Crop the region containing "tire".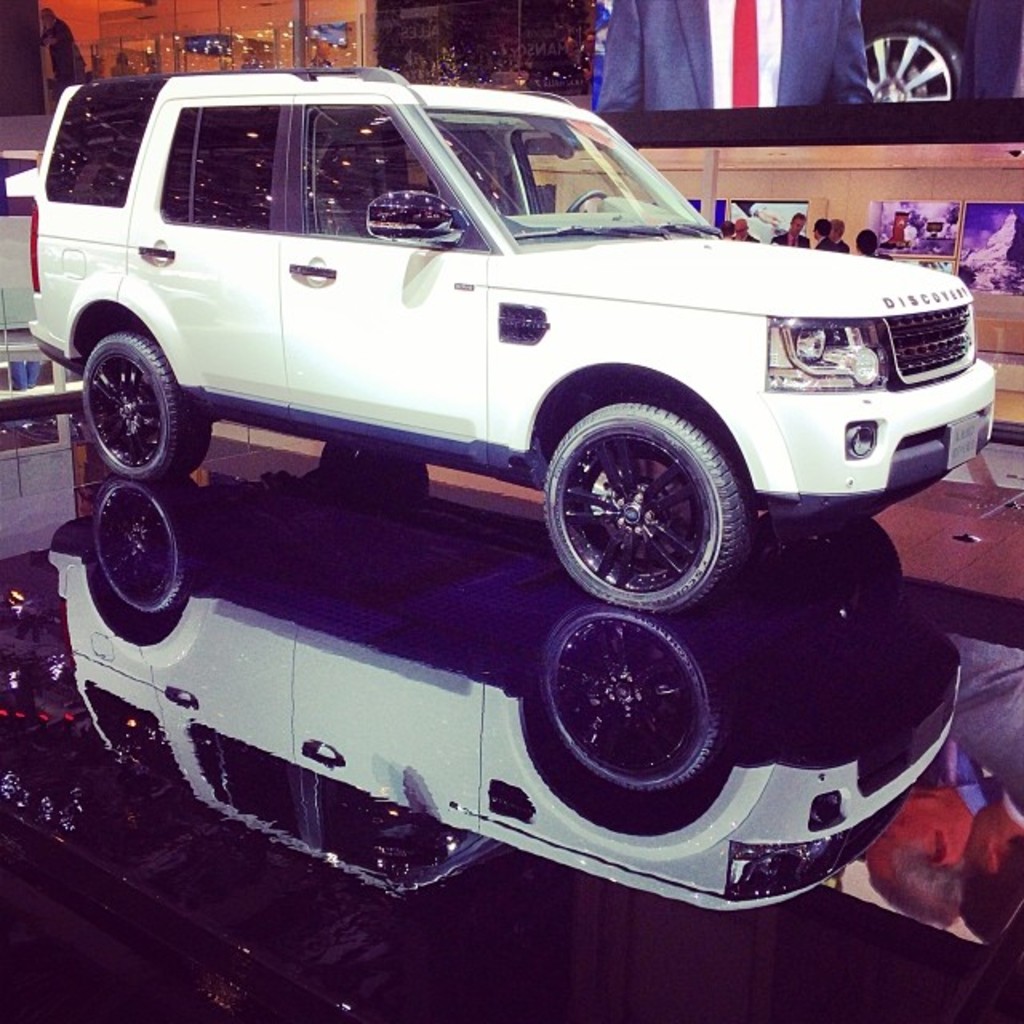
Crop region: x1=830, y1=18, x2=965, y2=106.
